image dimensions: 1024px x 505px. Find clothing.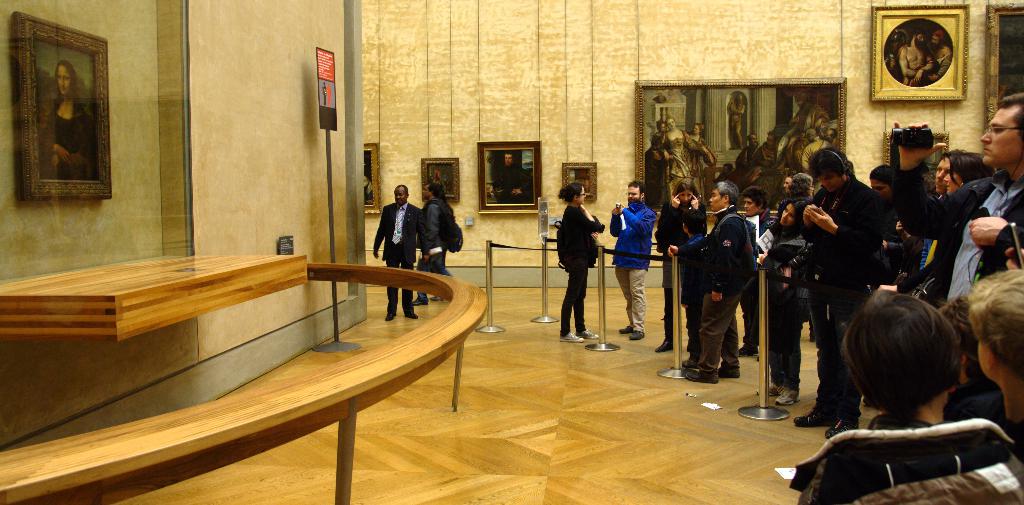
Rect(374, 196, 416, 306).
